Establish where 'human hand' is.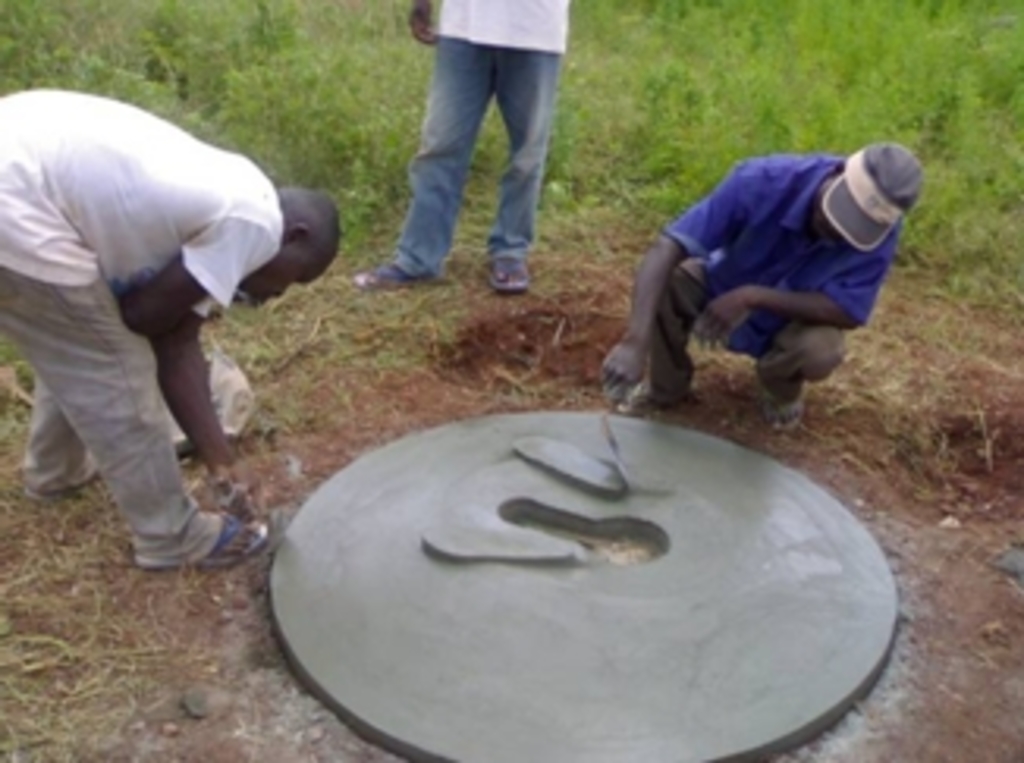
Established at 597, 333, 650, 392.
